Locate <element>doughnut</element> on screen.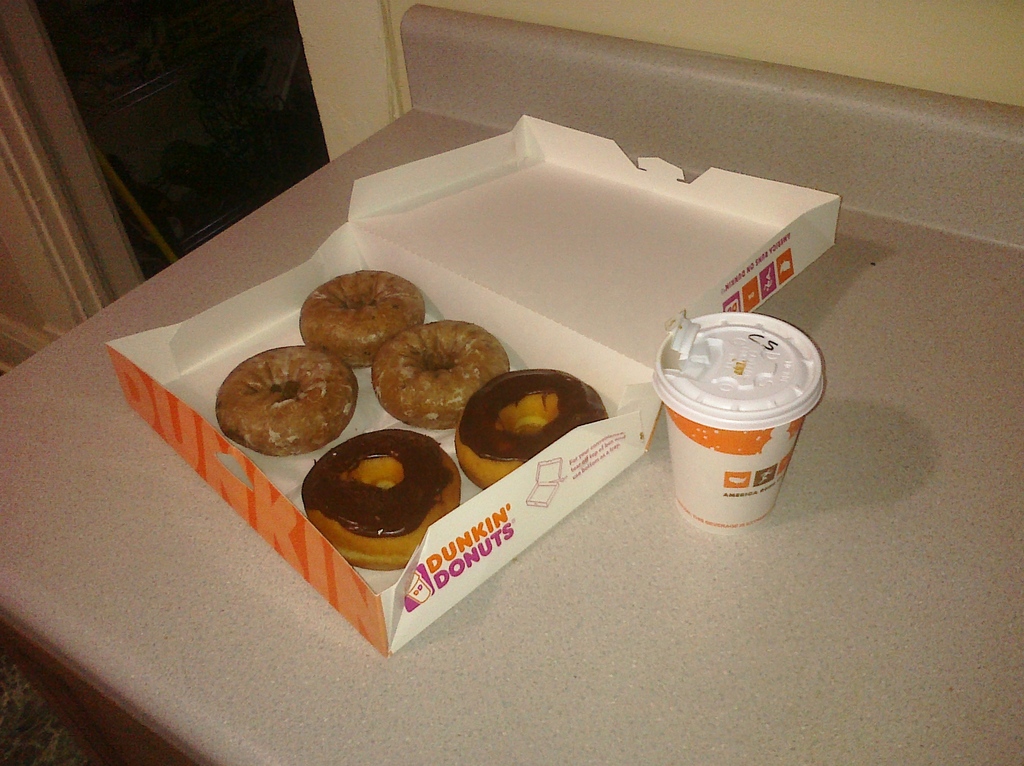
On screen at bbox=[303, 430, 462, 567].
